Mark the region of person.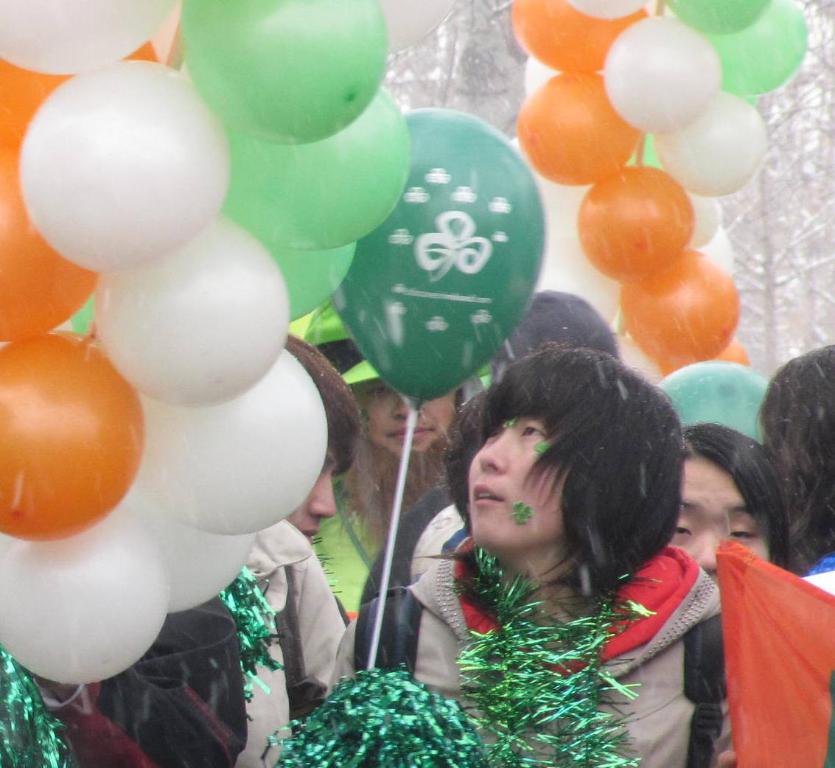
Region: x1=307 y1=333 x2=472 y2=624.
